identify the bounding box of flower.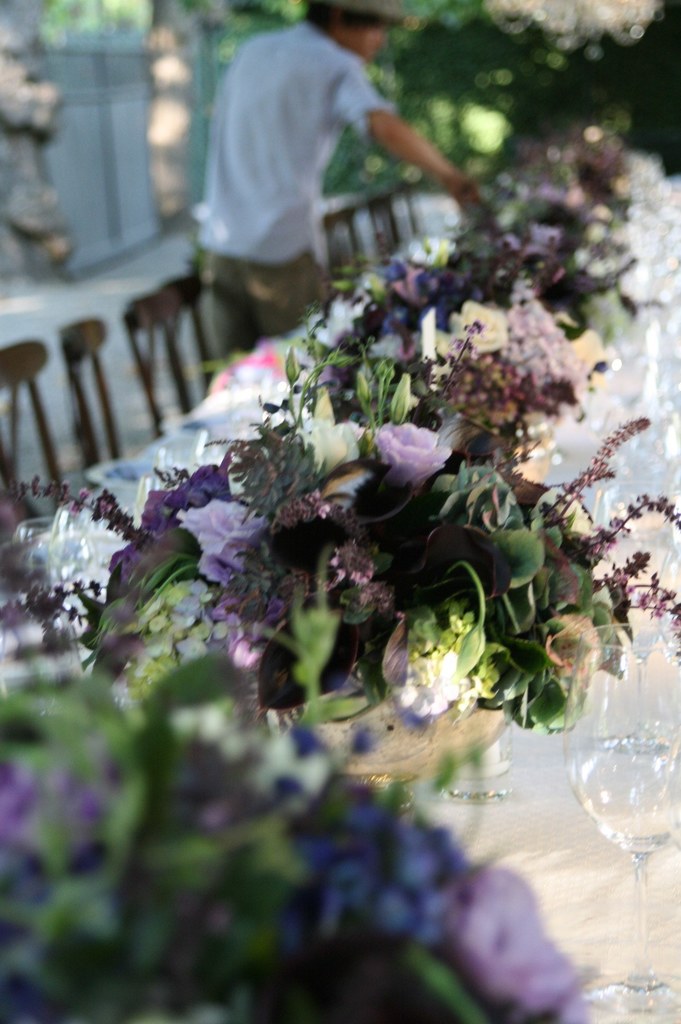
l=294, t=385, r=357, b=481.
